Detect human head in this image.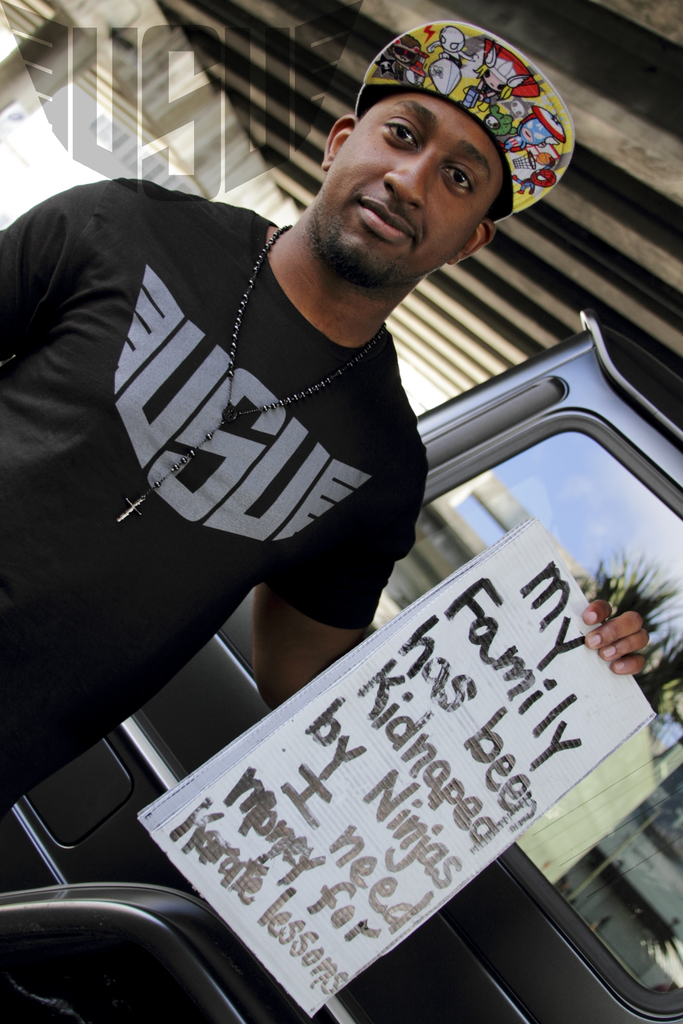
Detection: [300,15,580,292].
